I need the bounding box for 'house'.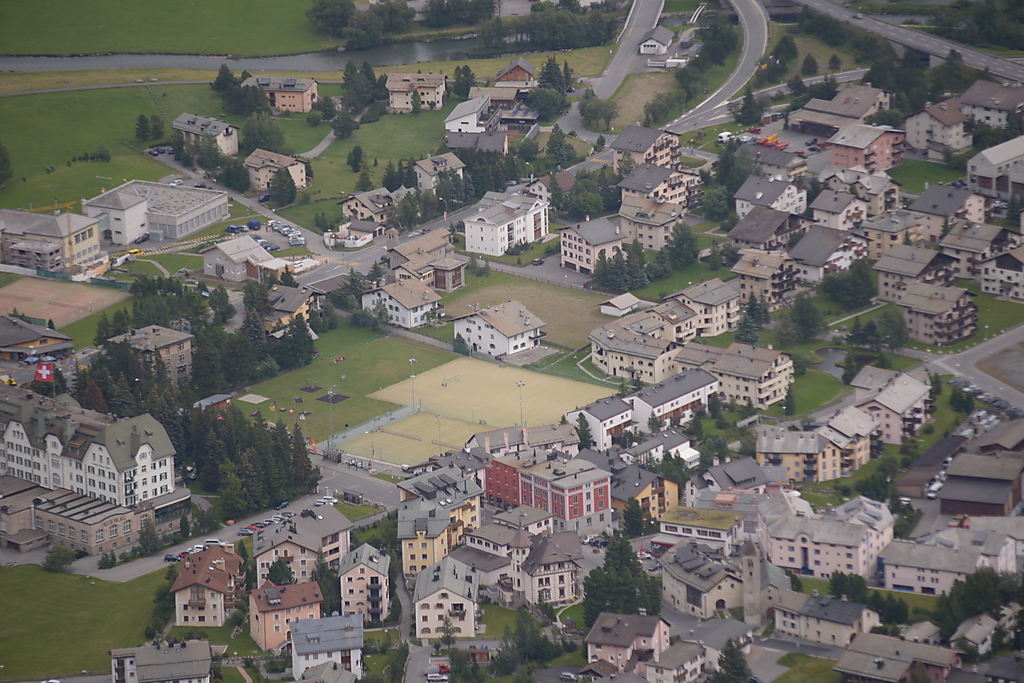
Here it is: [643,421,712,472].
